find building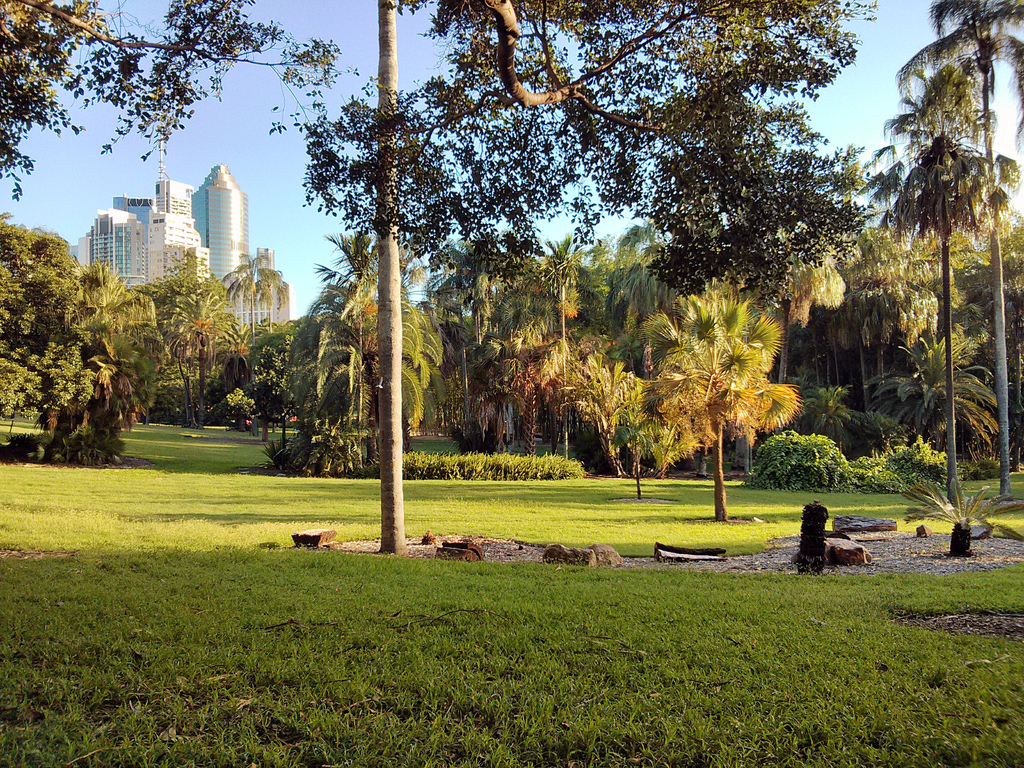
x1=67 y1=142 x2=296 y2=331
